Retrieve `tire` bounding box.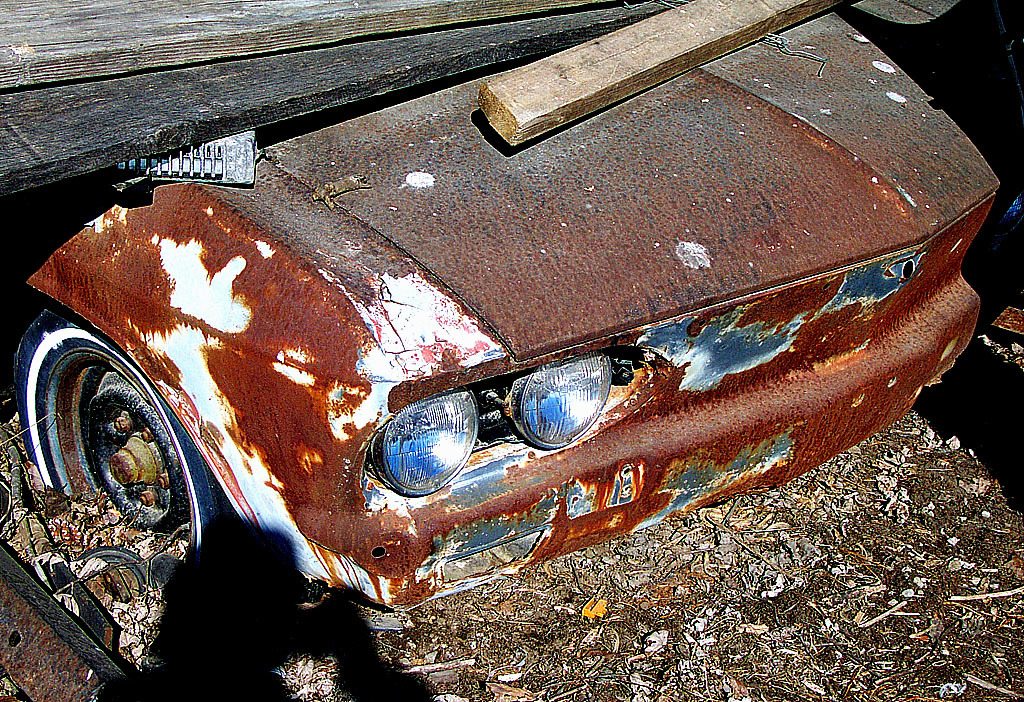
Bounding box: <box>13,308,223,585</box>.
